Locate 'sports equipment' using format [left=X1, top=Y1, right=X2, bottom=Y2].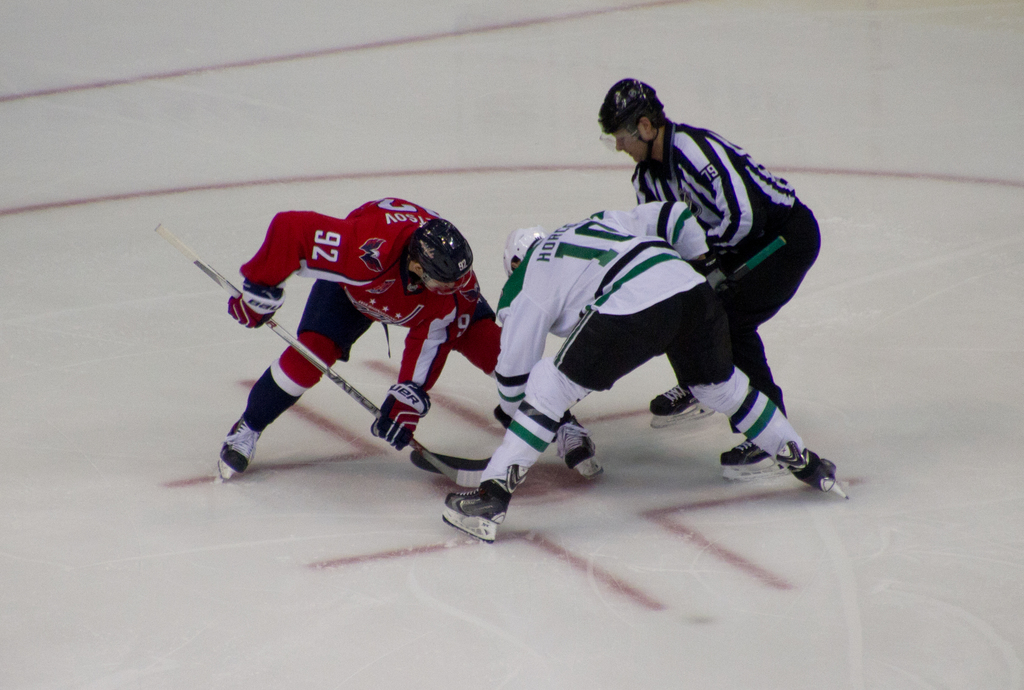
[left=438, top=478, right=512, bottom=547].
